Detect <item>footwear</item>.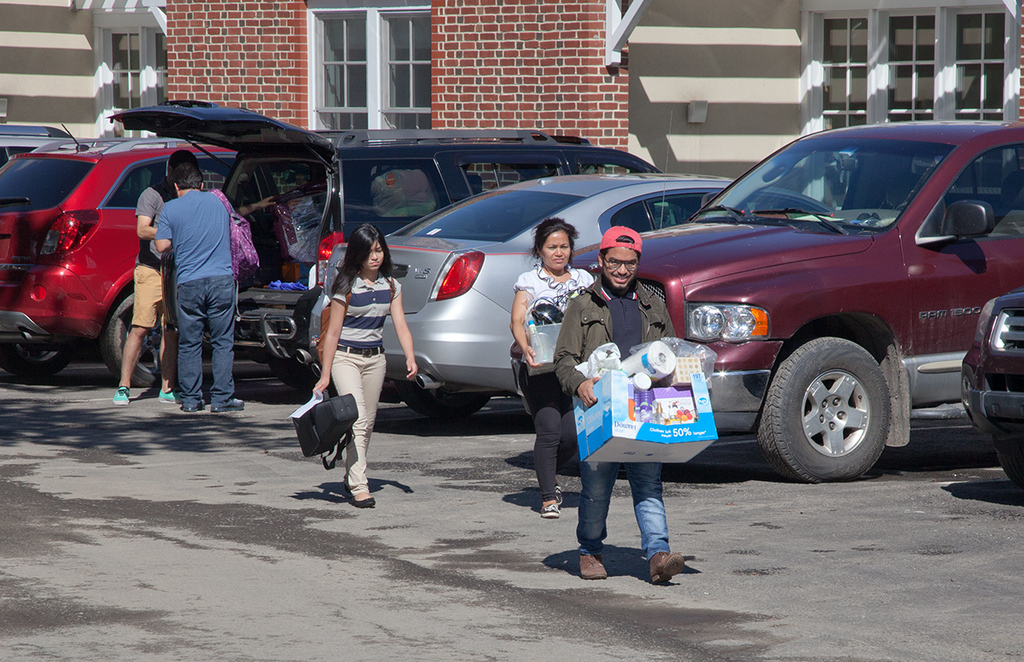
Detected at bbox=[650, 553, 684, 589].
